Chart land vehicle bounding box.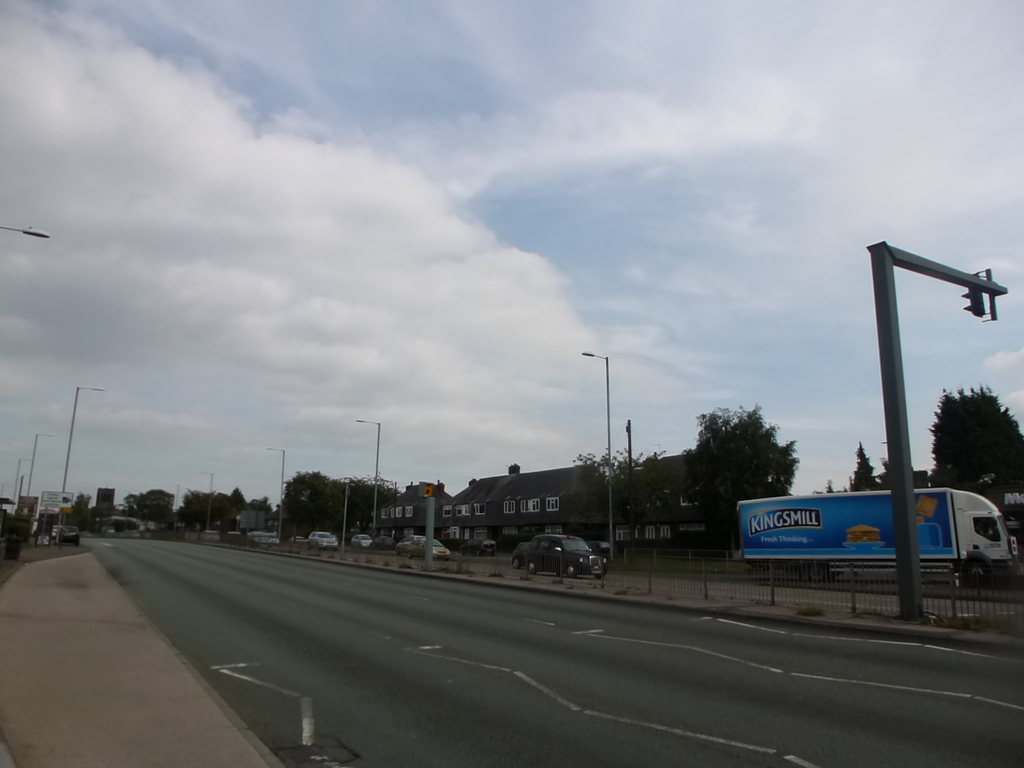
Charted: {"left": 397, "top": 532, "right": 427, "bottom": 549}.
